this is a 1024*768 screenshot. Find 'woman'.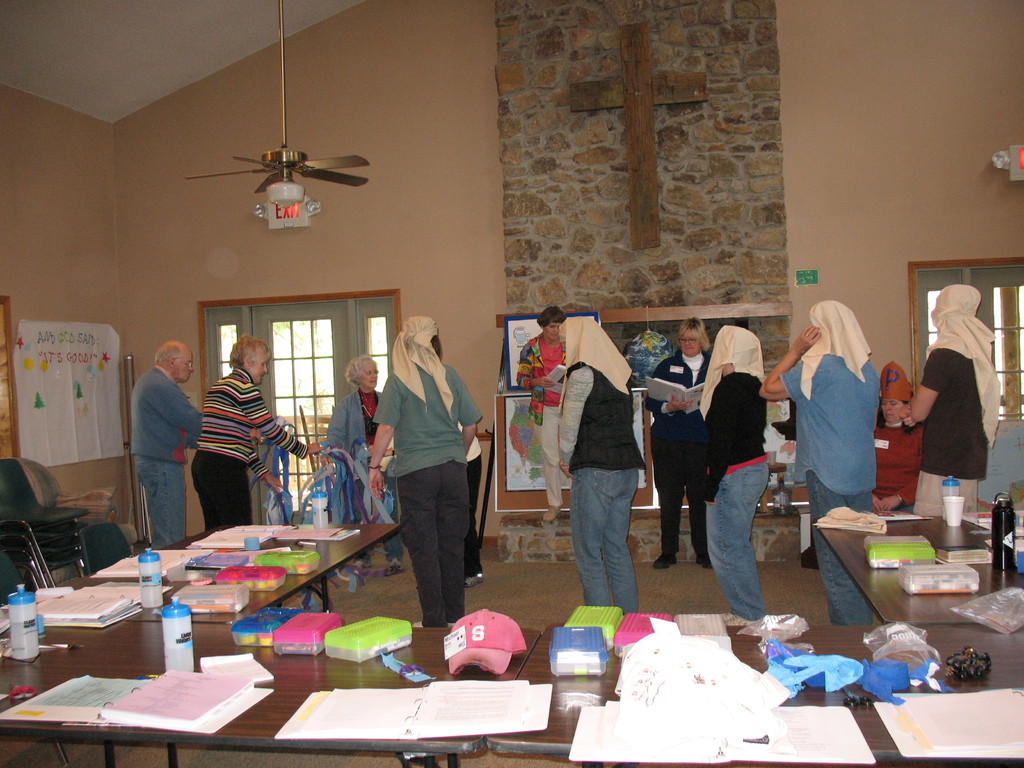
Bounding box: <box>514,305,567,524</box>.
